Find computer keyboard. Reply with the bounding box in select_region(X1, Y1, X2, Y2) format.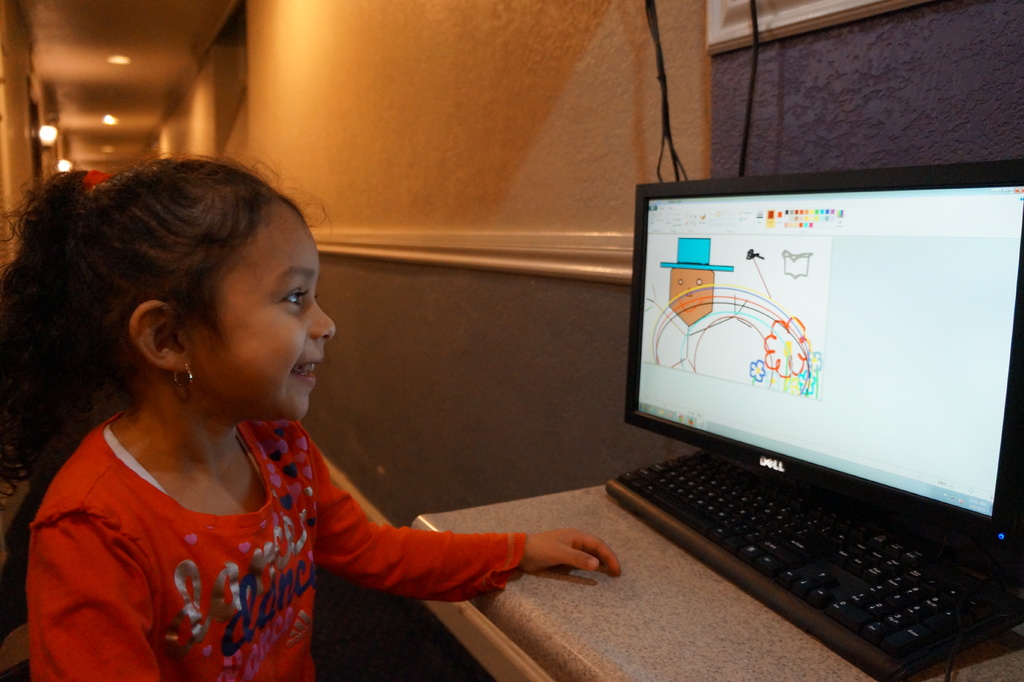
select_region(606, 447, 1021, 674).
